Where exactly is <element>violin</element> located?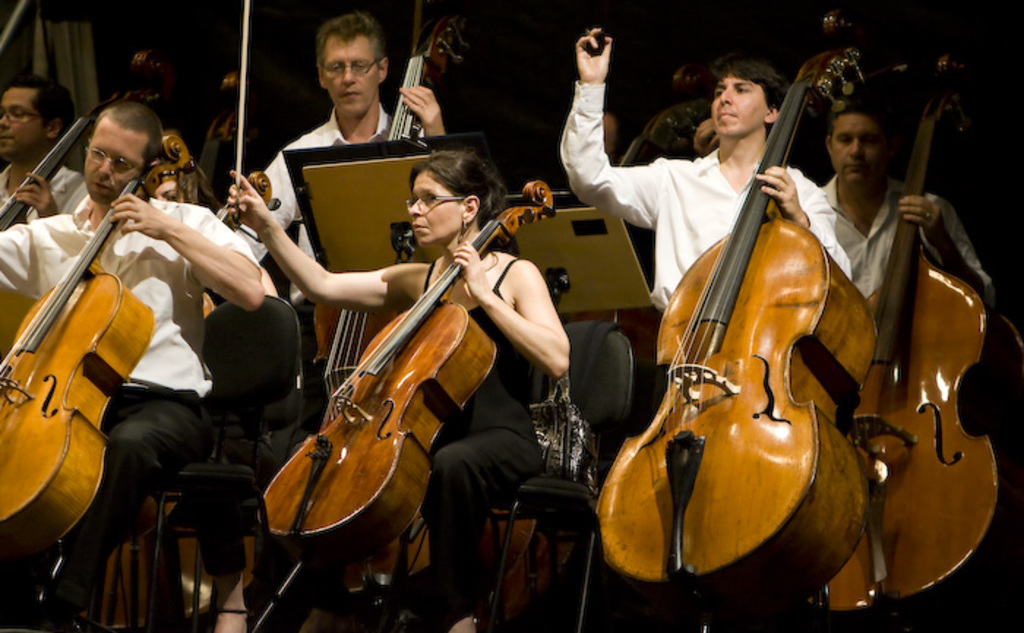
Its bounding box is rect(196, 63, 244, 187).
